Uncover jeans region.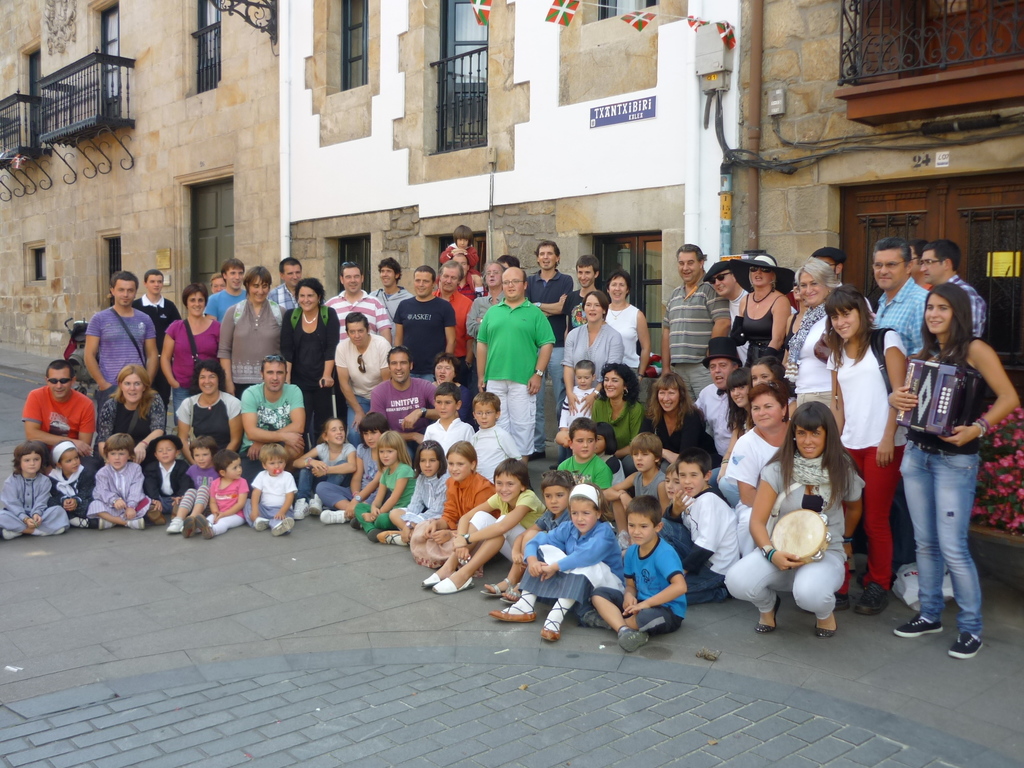
Uncovered: {"x1": 536, "y1": 345, "x2": 561, "y2": 447}.
